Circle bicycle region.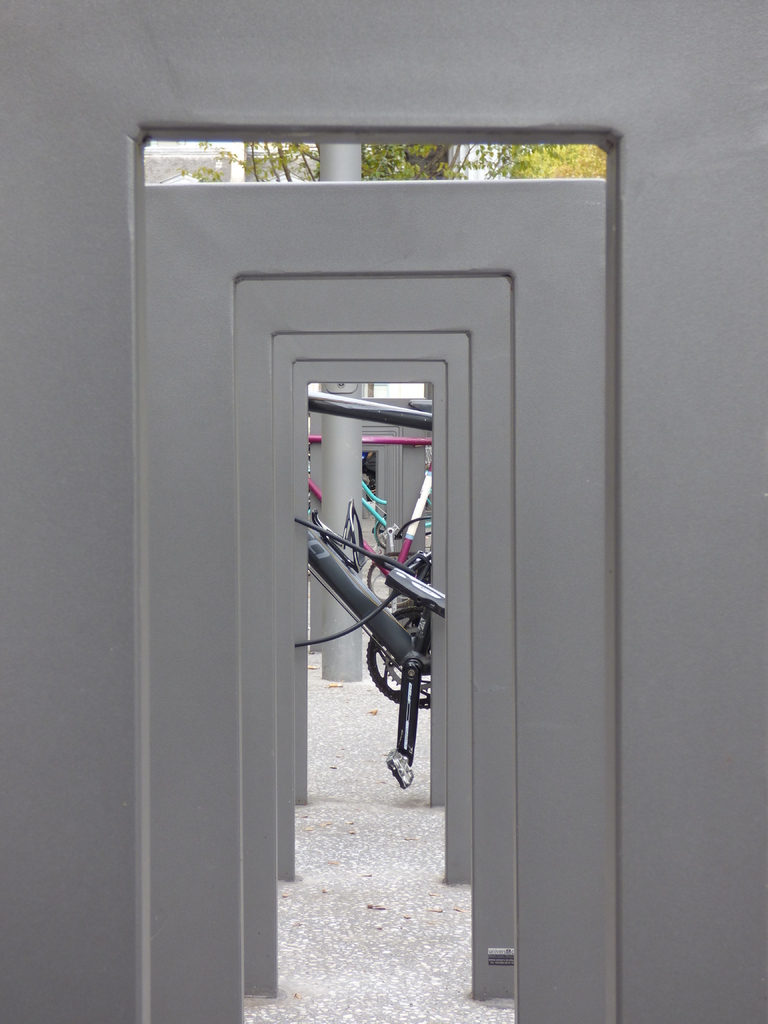
Region: rect(307, 476, 449, 787).
